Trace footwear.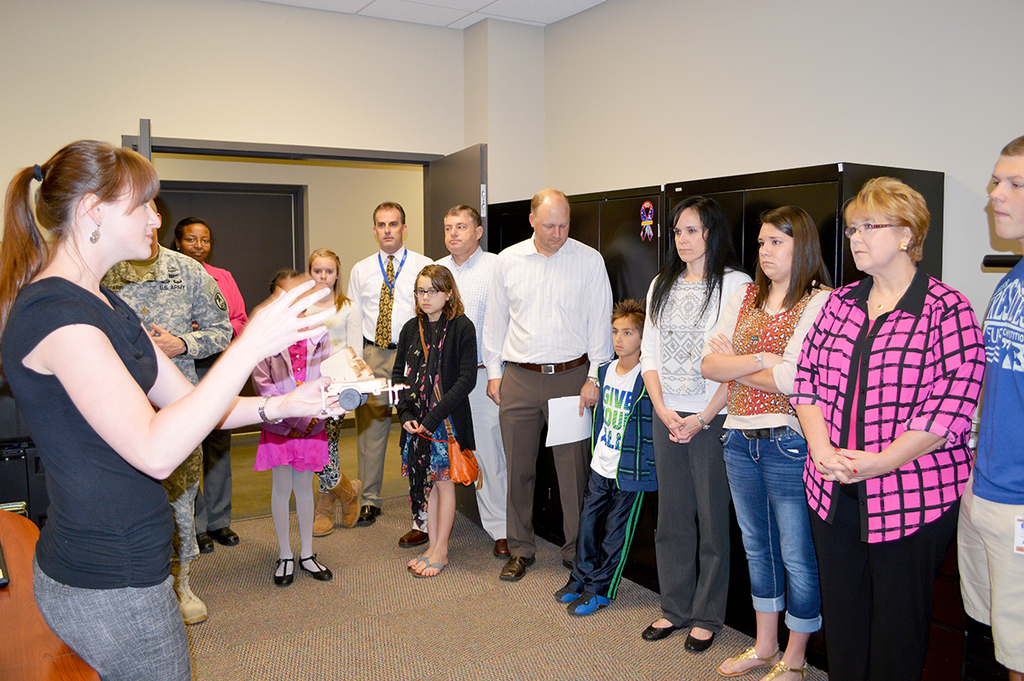
Traced to [497,538,509,555].
